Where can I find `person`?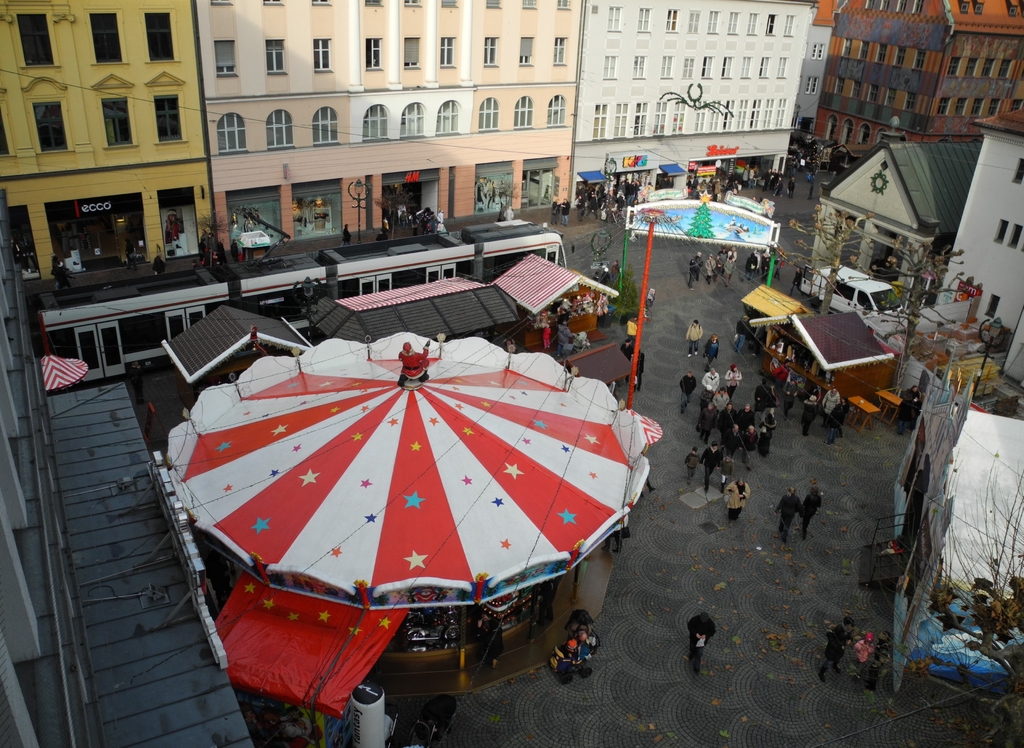
You can find it at rect(848, 633, 874, 673).
